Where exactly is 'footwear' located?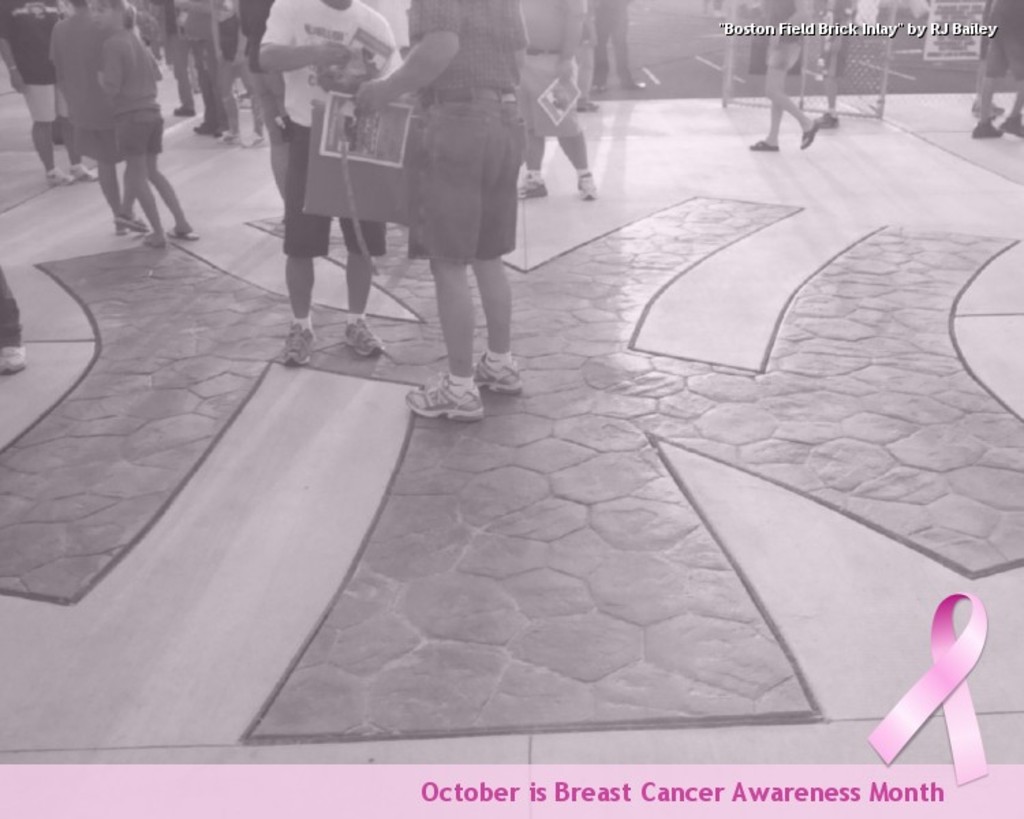
Its bounding box is (115,212,147,232).
